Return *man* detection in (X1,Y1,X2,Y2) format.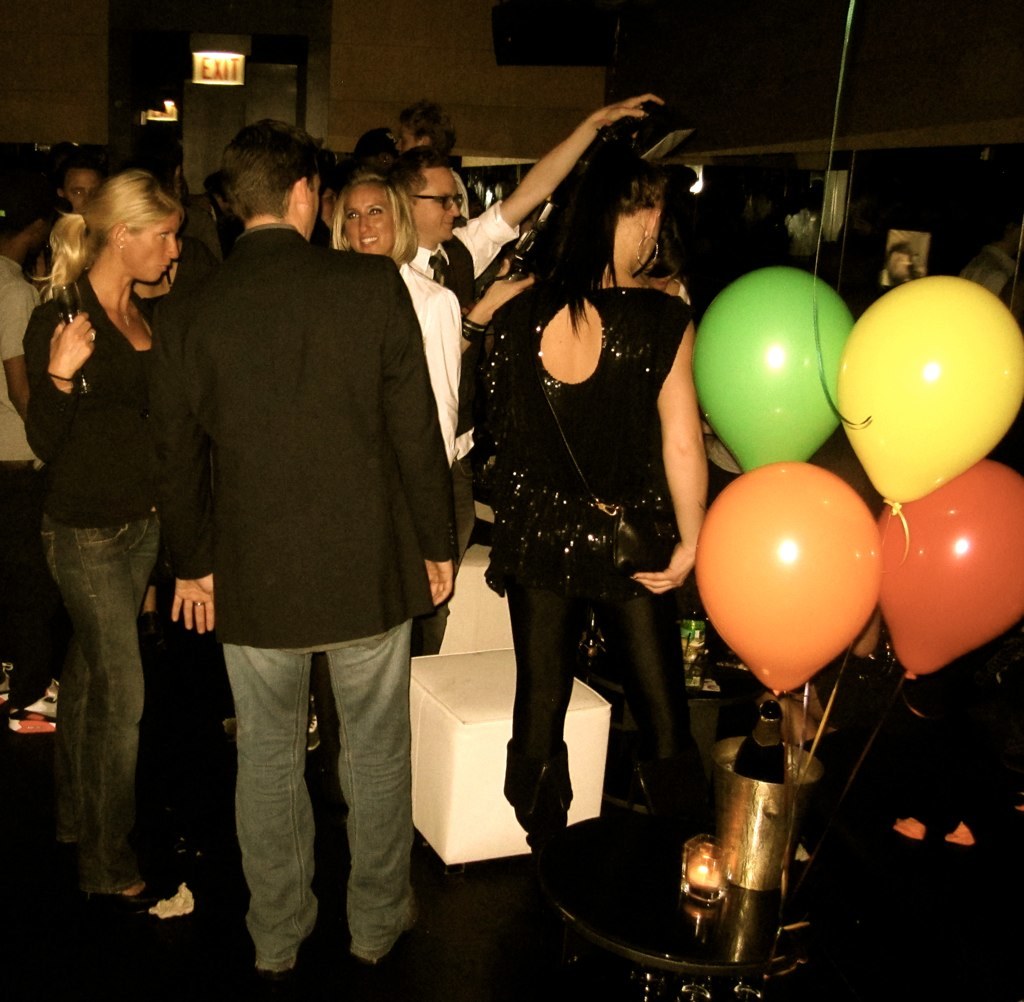
(130,134,224,264).
